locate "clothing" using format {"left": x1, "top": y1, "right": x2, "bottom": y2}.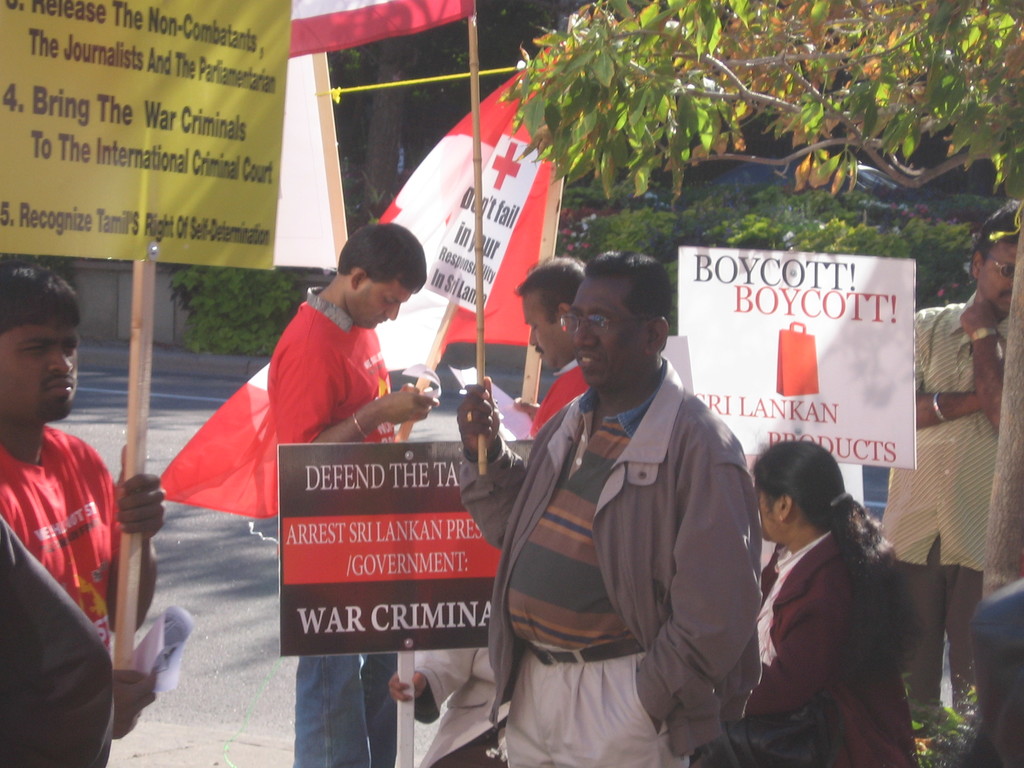
{"left": 476, "top": 305, "right": 769, "bottom": 756}.
